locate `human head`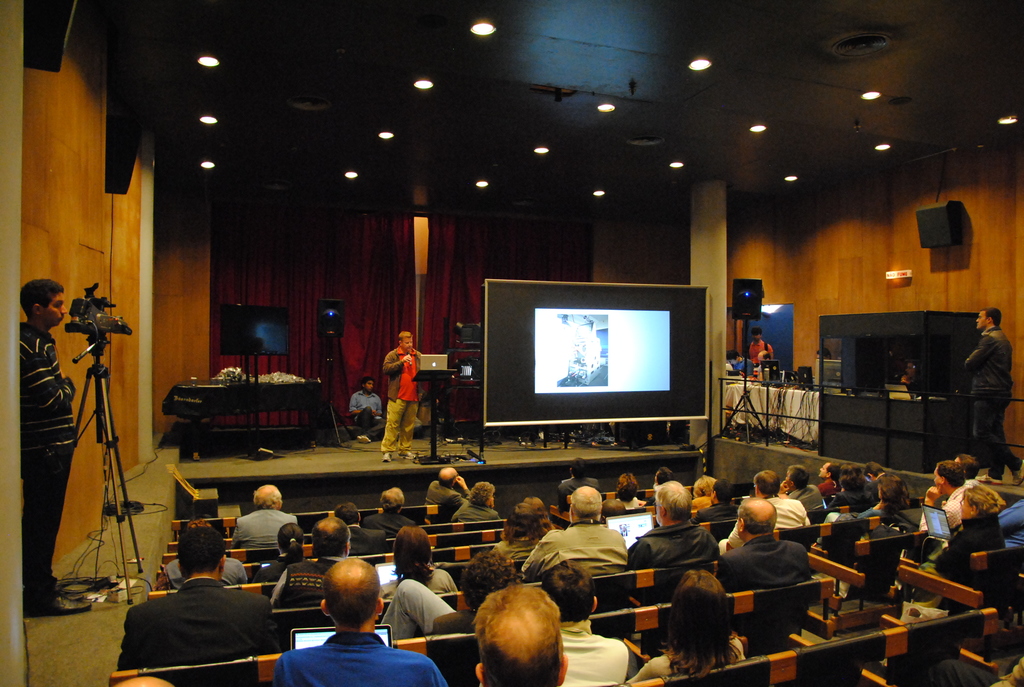
select_region(934, 459, 964, 495)
